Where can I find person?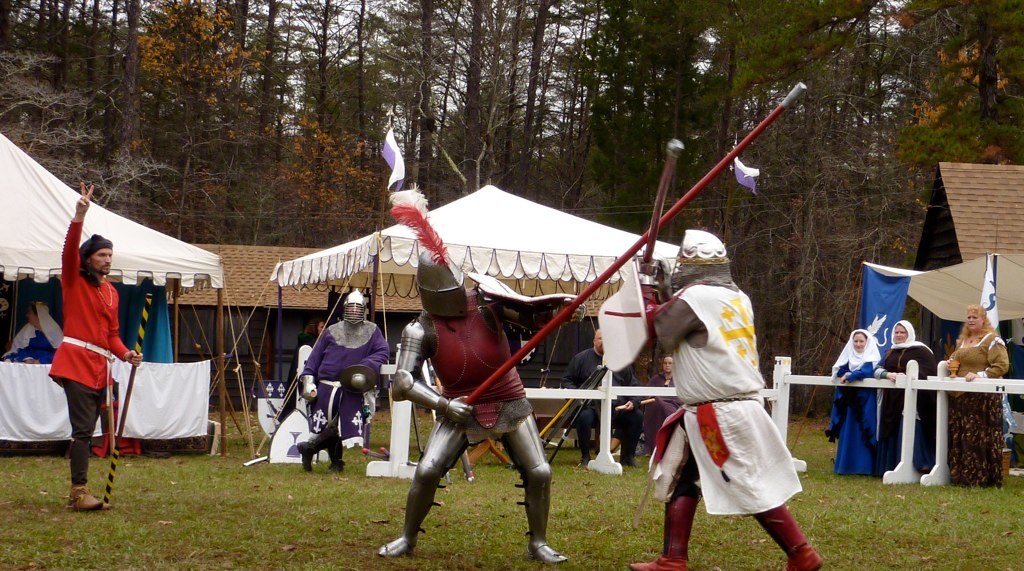
You can find it at <box>368,238,590,558</box>.
